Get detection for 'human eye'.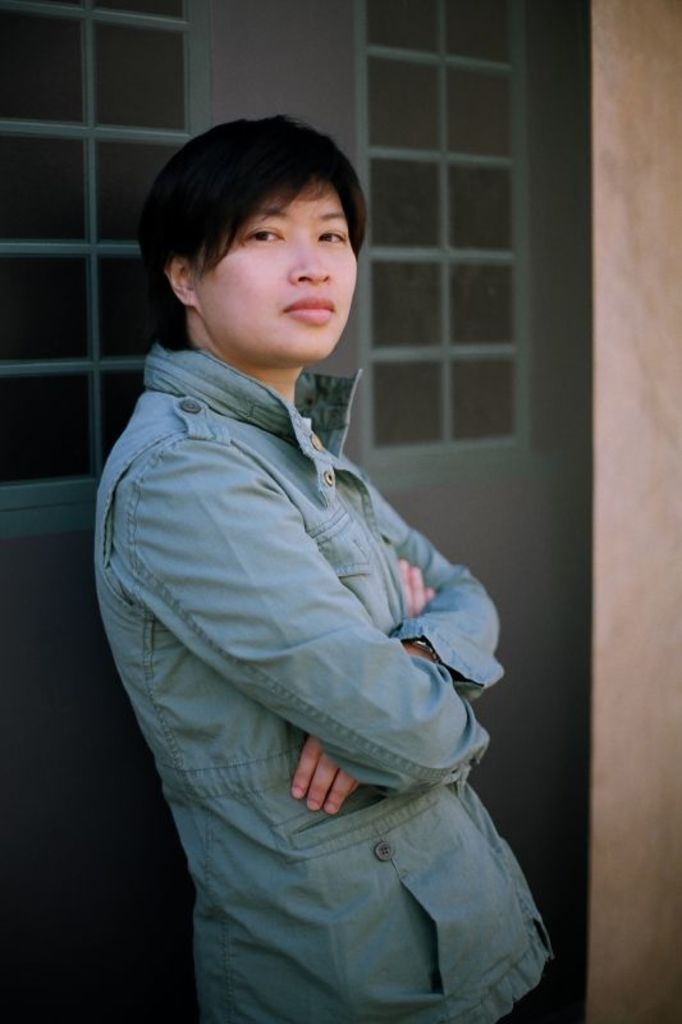
Detection: pyautogui.locateOnScreen(241, 224, 285, 251).
